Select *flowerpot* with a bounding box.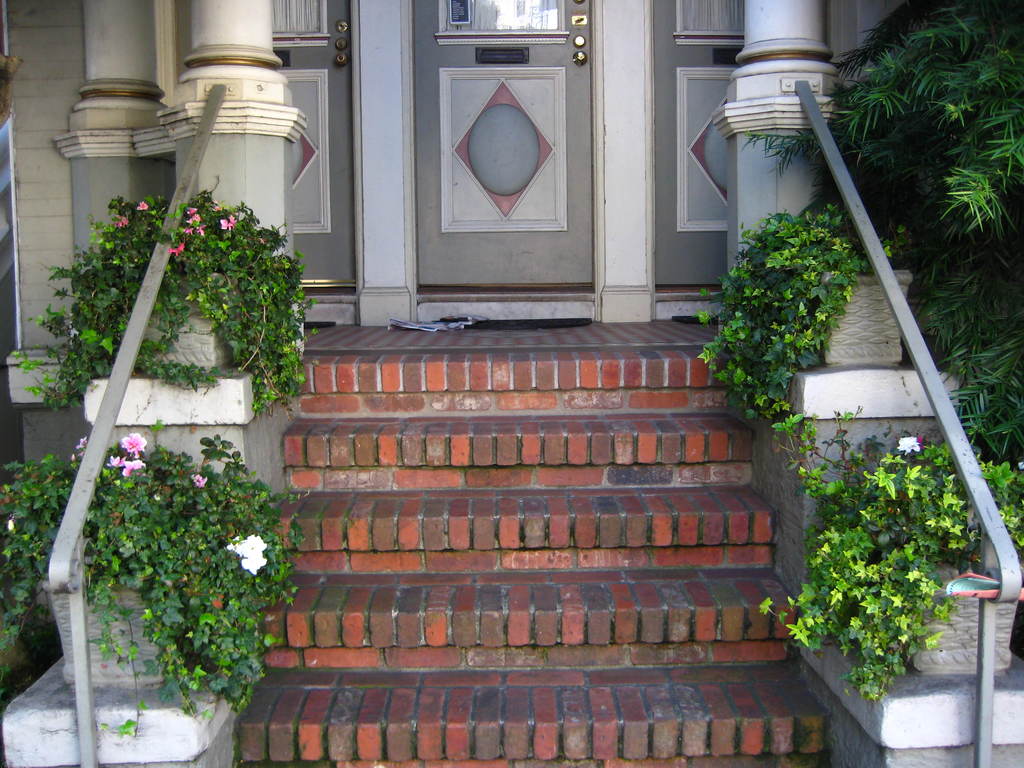
Rect(812, 267, 915, 362).
